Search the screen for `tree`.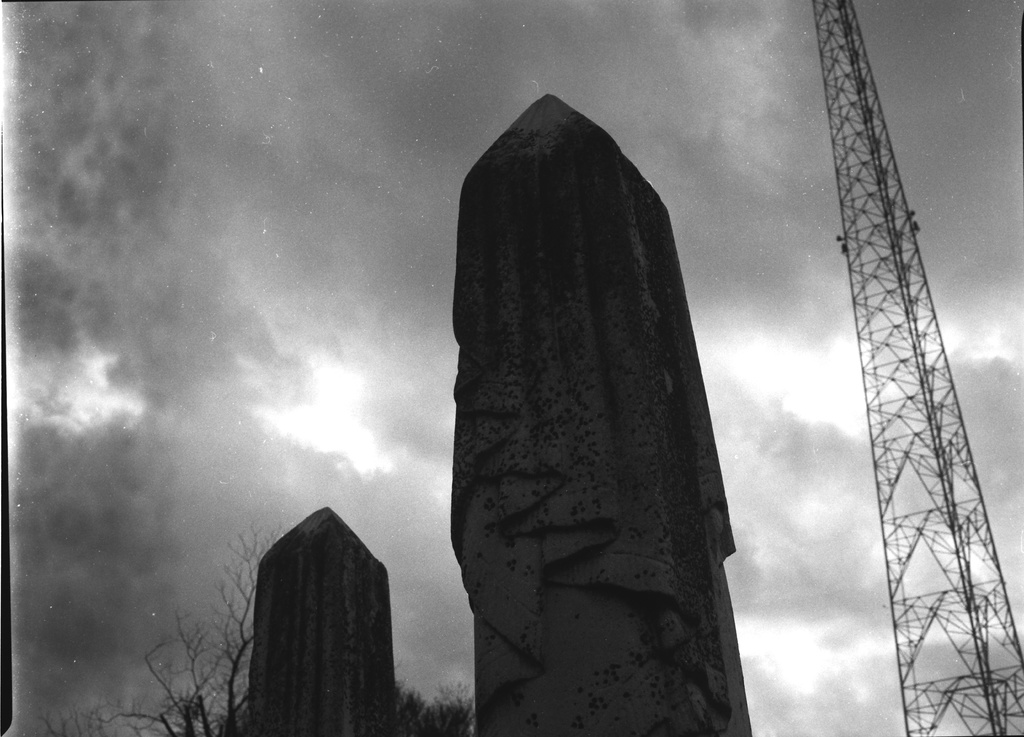
Found at region(392, 681, 477, 736).
